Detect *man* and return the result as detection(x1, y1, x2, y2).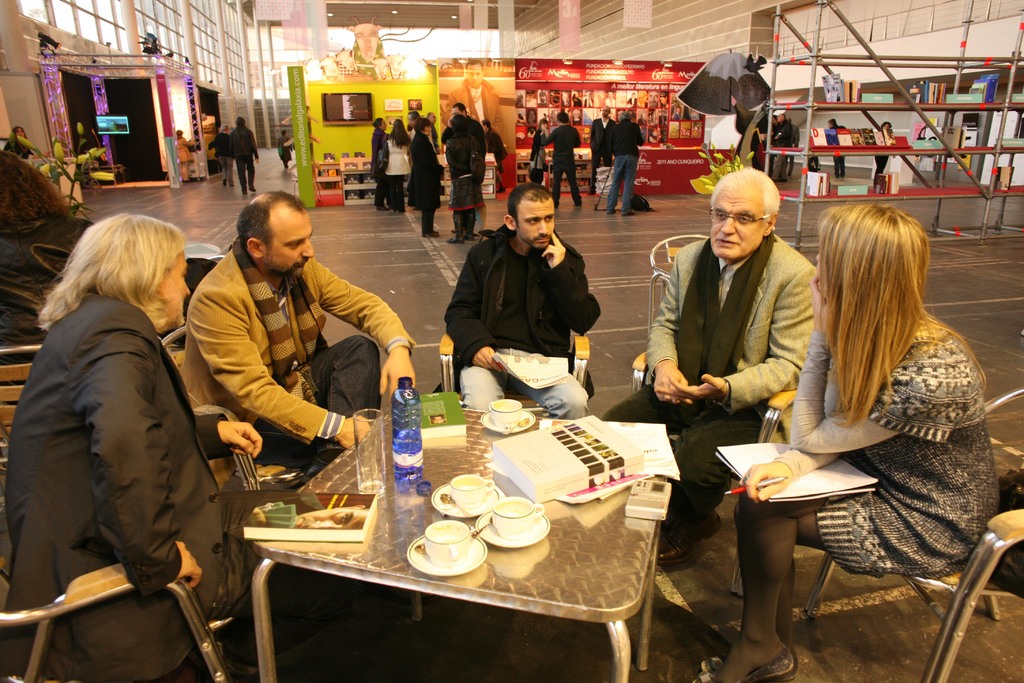
detection(529, 101, 588, 207).
